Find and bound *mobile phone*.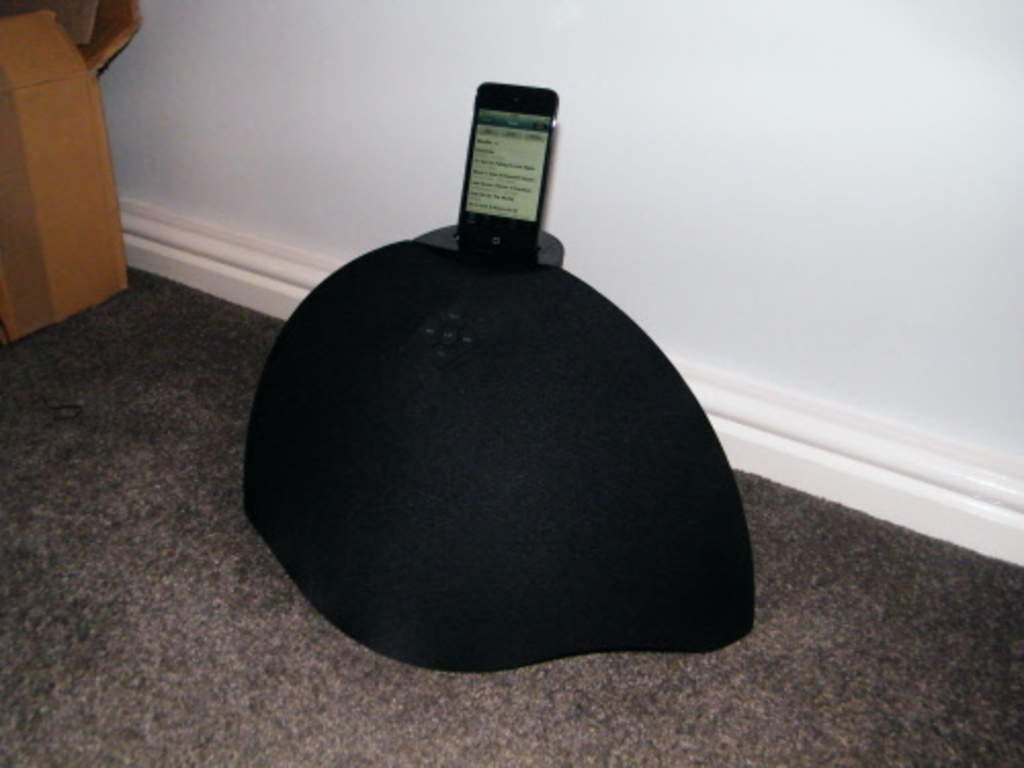
Bound: 455 80 567 244.
